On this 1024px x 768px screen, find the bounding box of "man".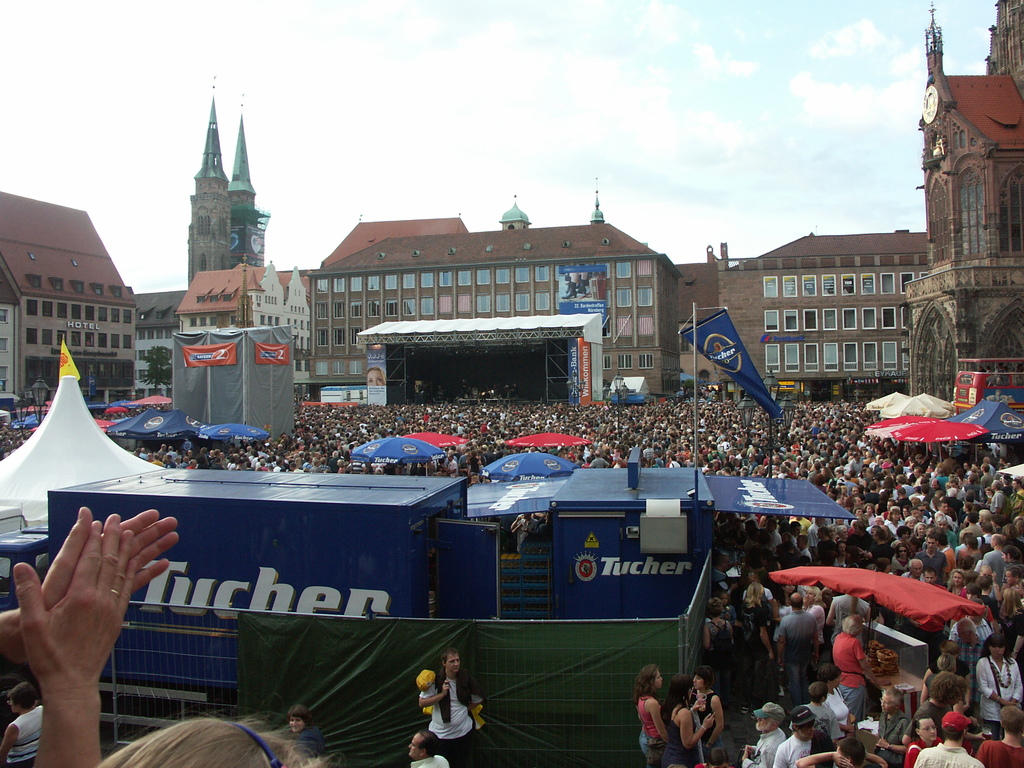
Bounding box: <bbox>954, 616, 983, 683</bbox>.
